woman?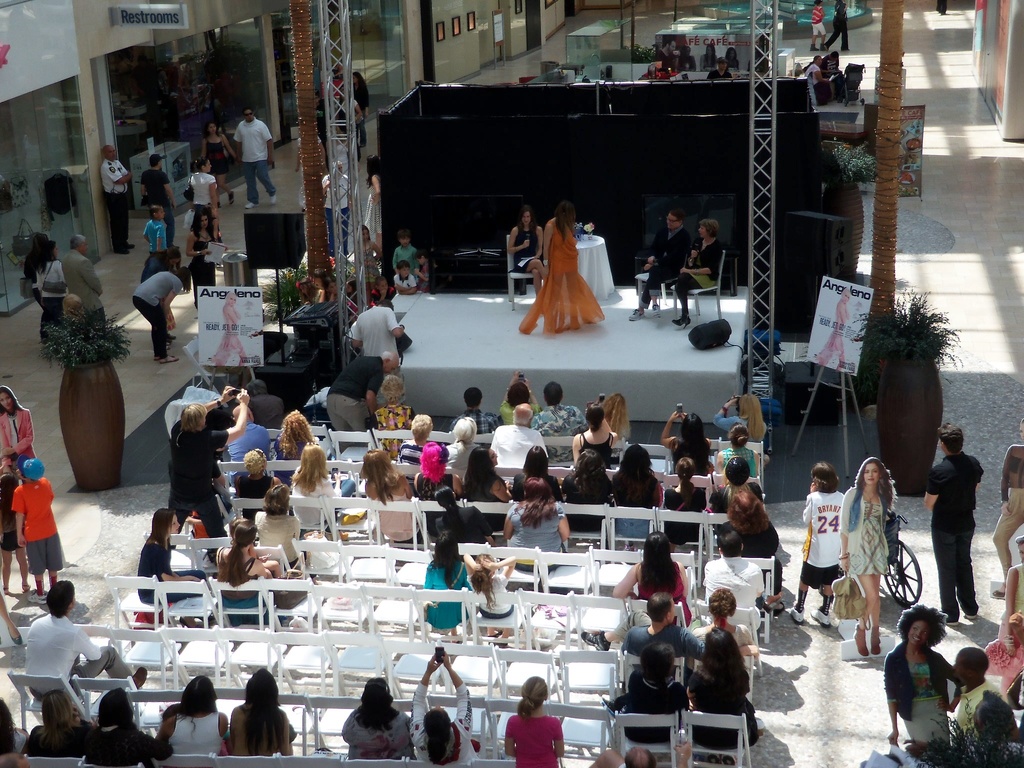
<region>988, 420, 1023, 596</region>
